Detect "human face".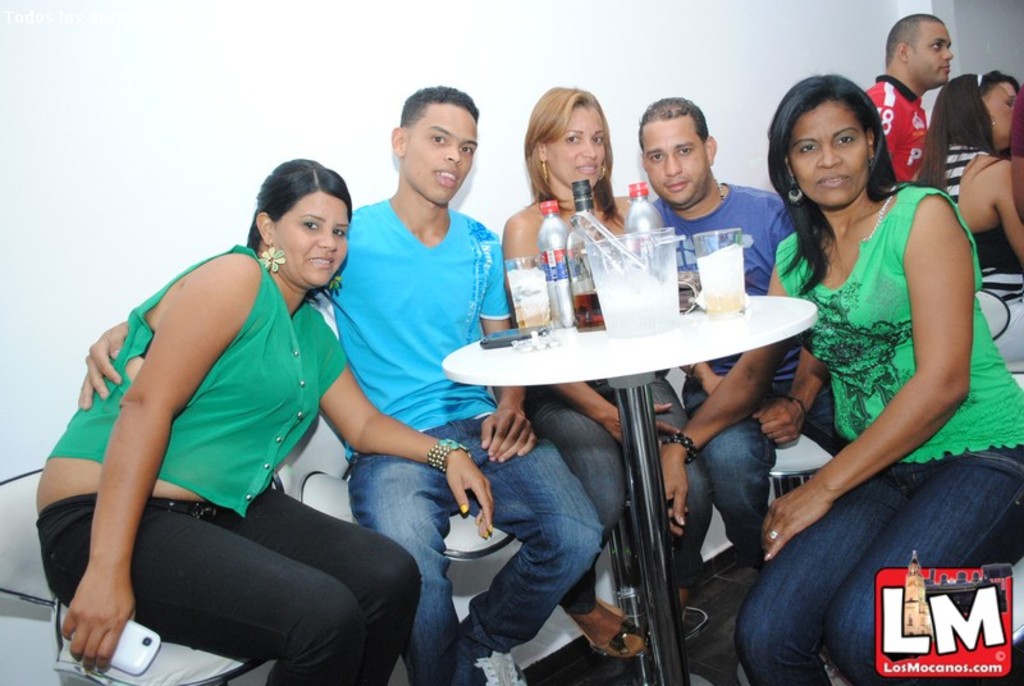
Detected at box(406, 106, 477, 205).
